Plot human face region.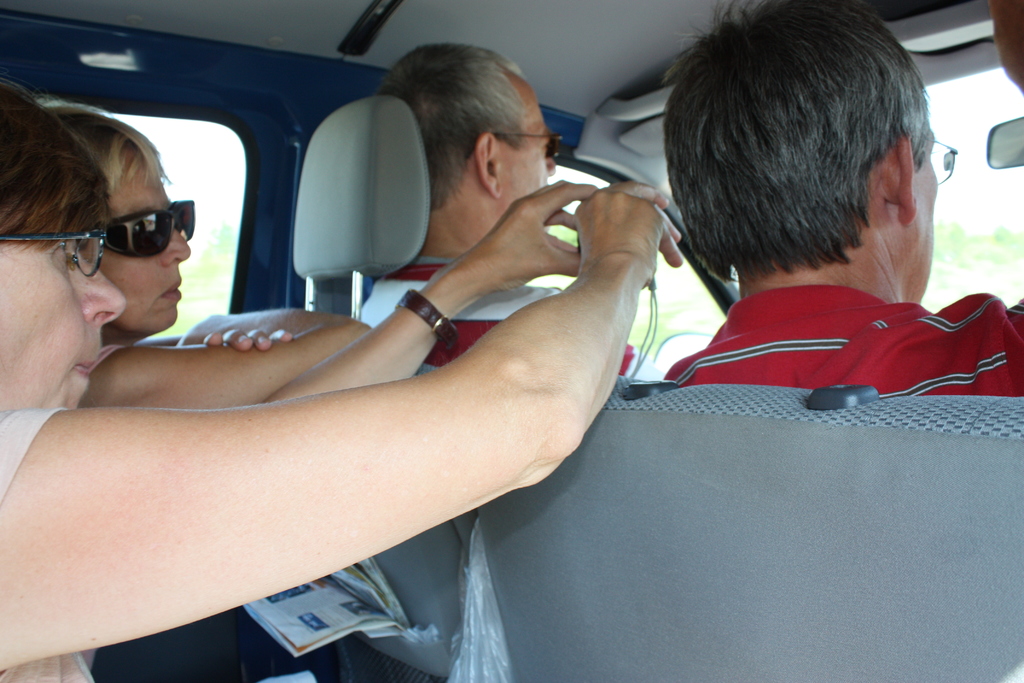
Plotted at {"x1": 900, "y1": 135, "x2": 936, "y2": 299}.
